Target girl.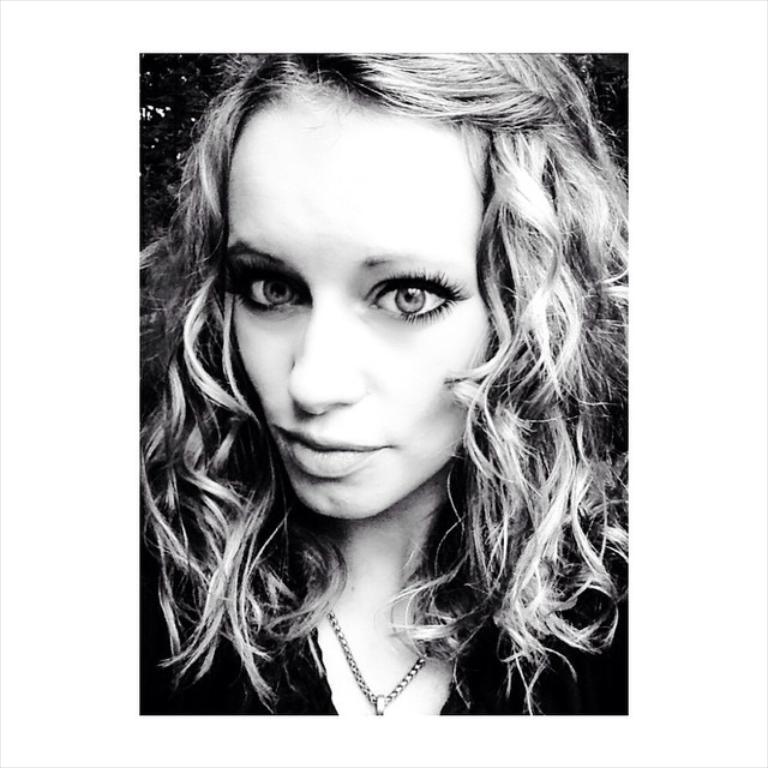
Target region: [x1=136, y1=55, x2=631, y2=716].
